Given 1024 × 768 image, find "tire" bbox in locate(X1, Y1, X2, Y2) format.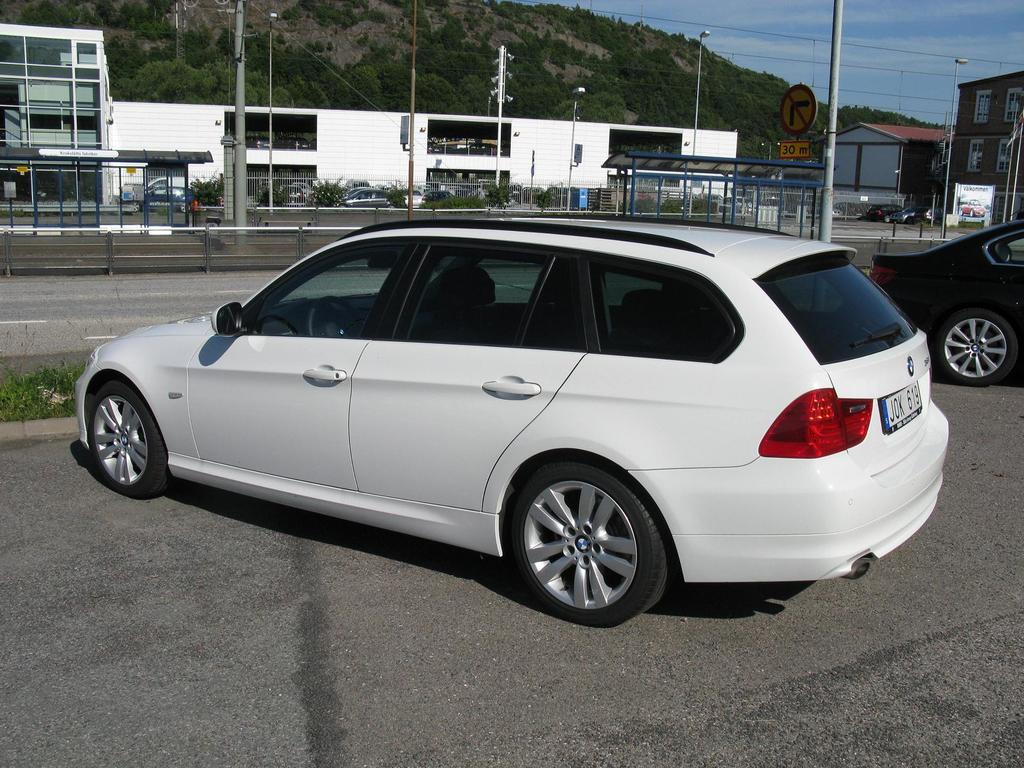
locate(88, 380, 174, 497).
